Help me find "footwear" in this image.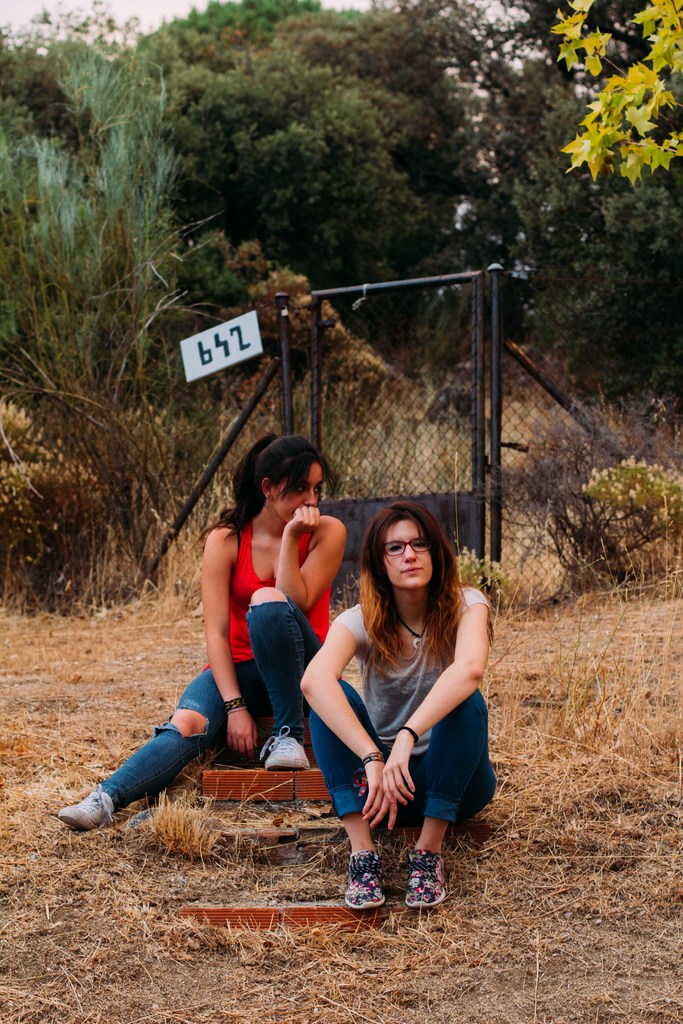
Found it: {"left": 258, "top": 737, "right": 320, "bottom": 771}.
